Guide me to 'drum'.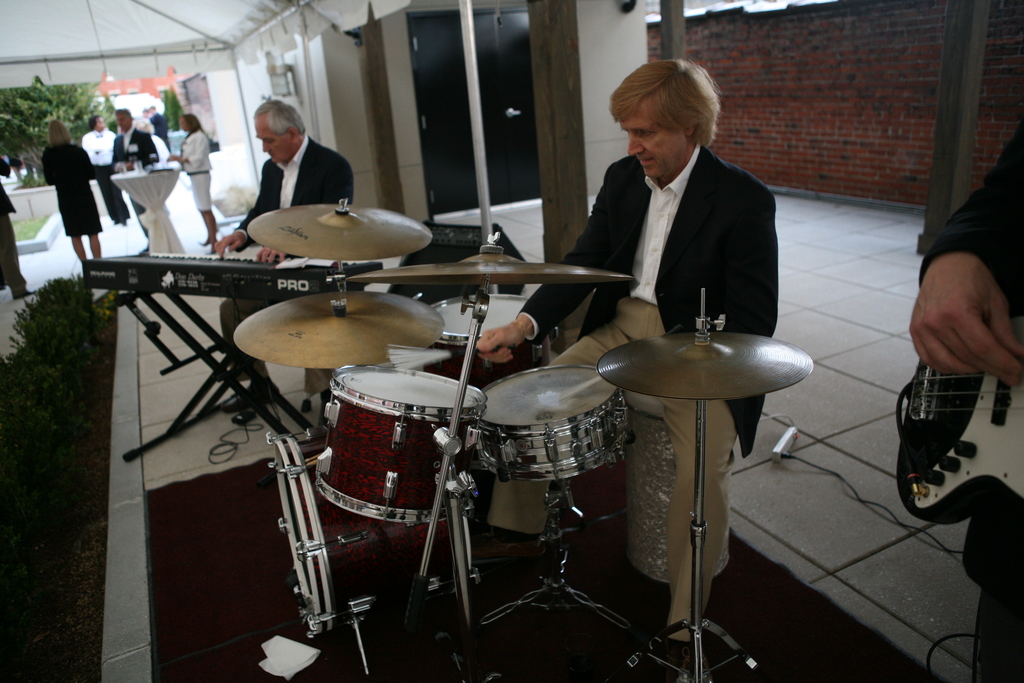
Guidance: [left=268, top=429, right=482, bottom=639].
